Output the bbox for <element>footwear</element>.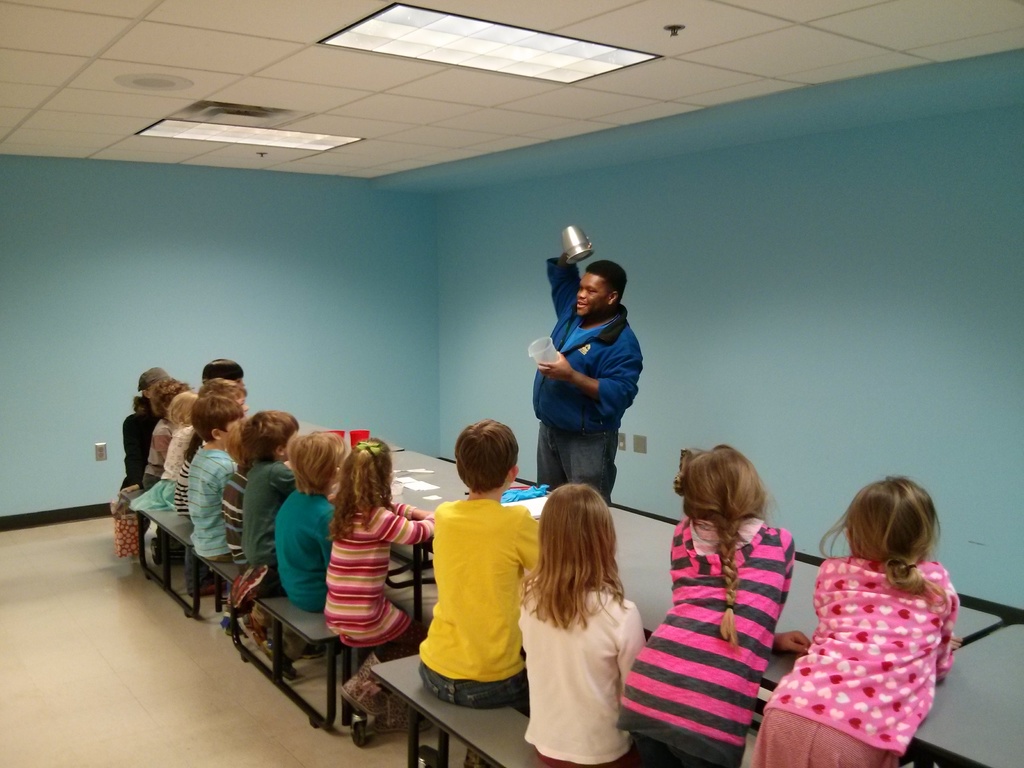
232, 563, 271, 607.
